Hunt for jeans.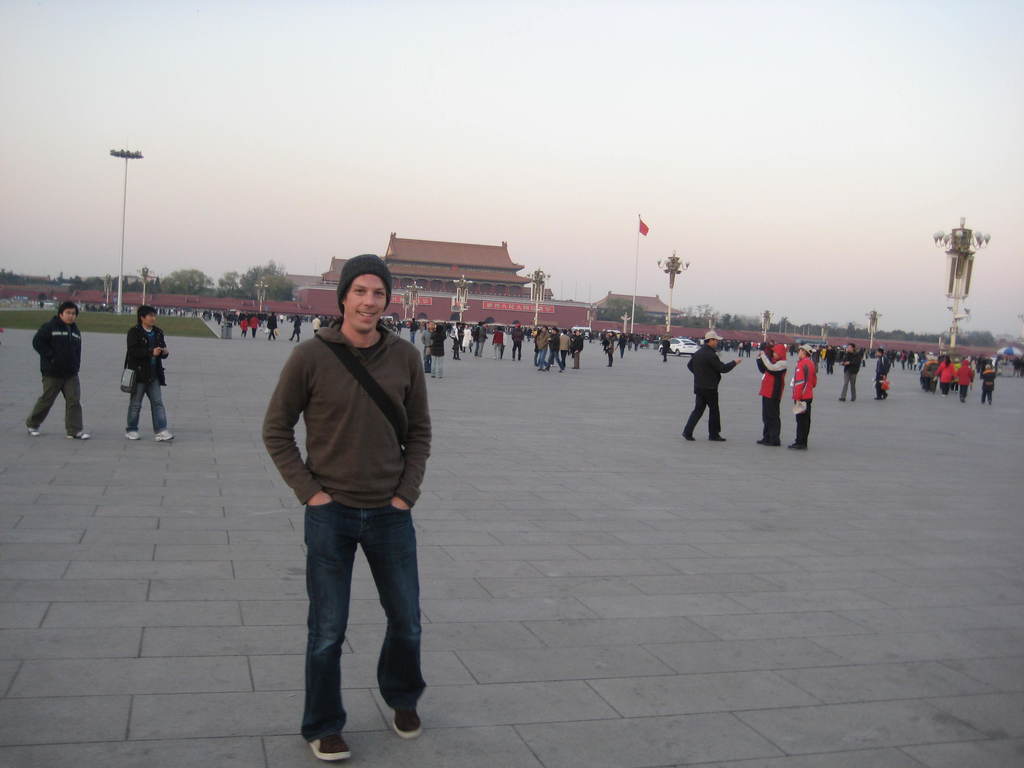
Hunted down at bbox=[840, 370, 860, 399].
